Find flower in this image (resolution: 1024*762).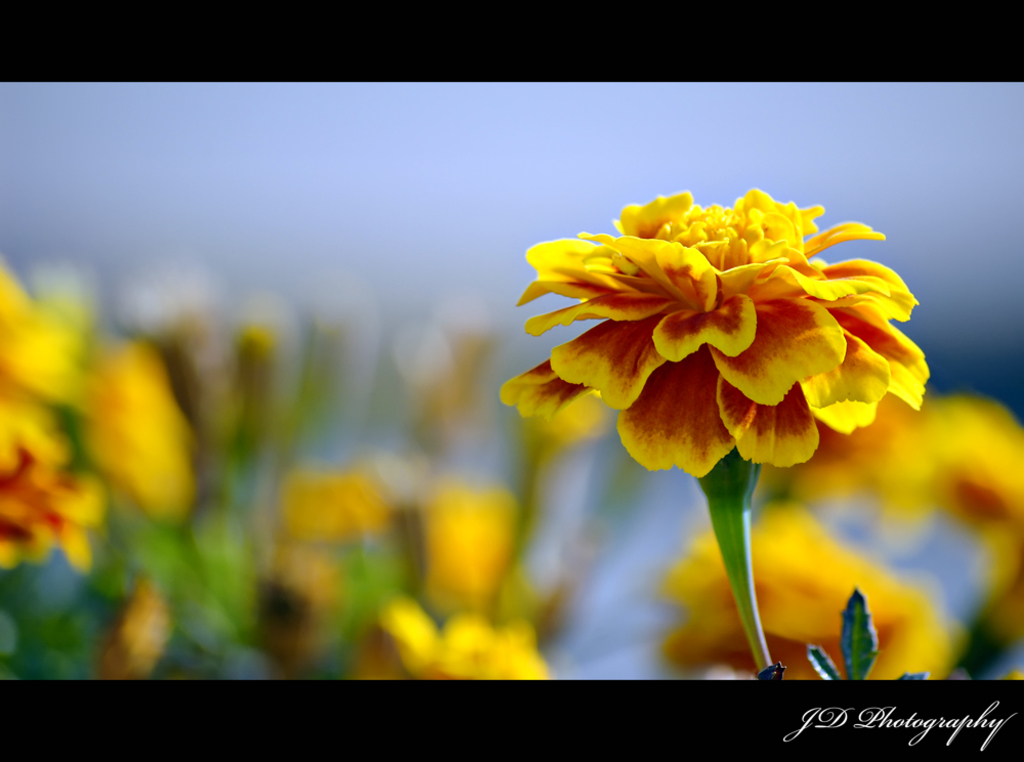
{"x1": 97, "y1": 583, "x2": 177, "y2": 683}.
